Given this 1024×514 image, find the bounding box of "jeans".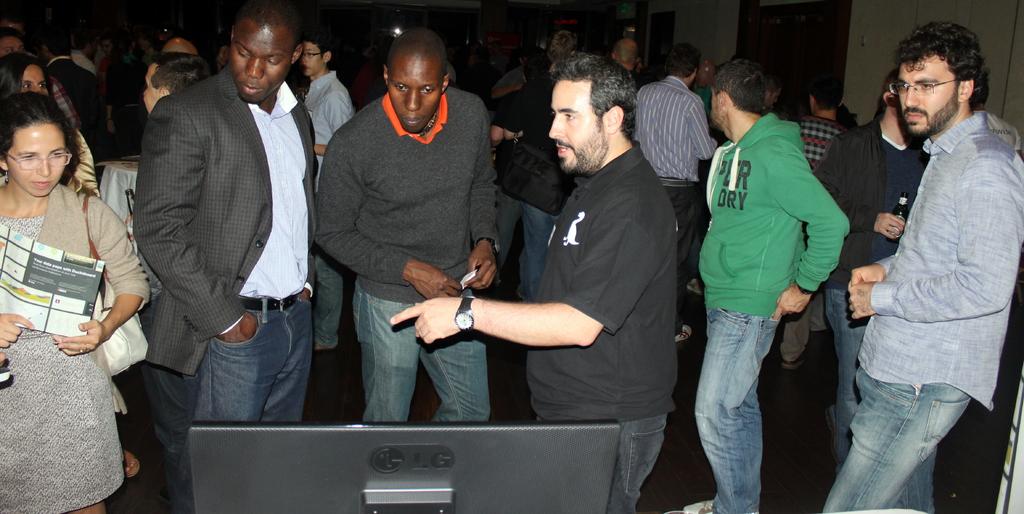
crop(822, 294, 868, 460).
